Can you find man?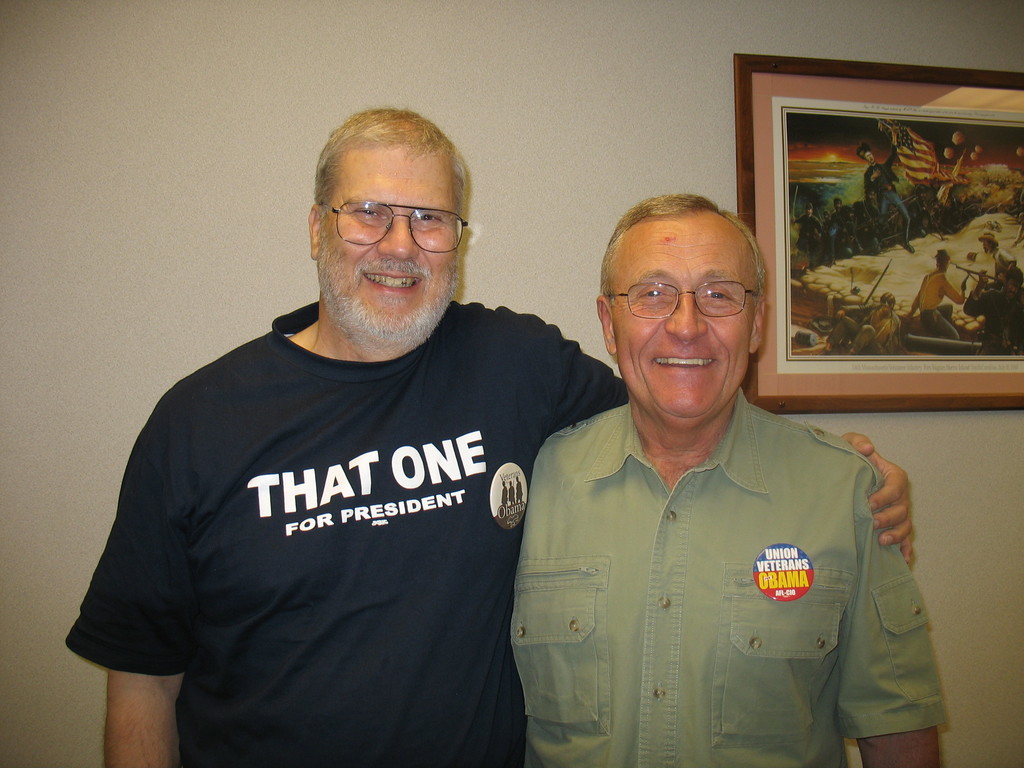
Yes, bounding box: (821, 206, 861, 271).
